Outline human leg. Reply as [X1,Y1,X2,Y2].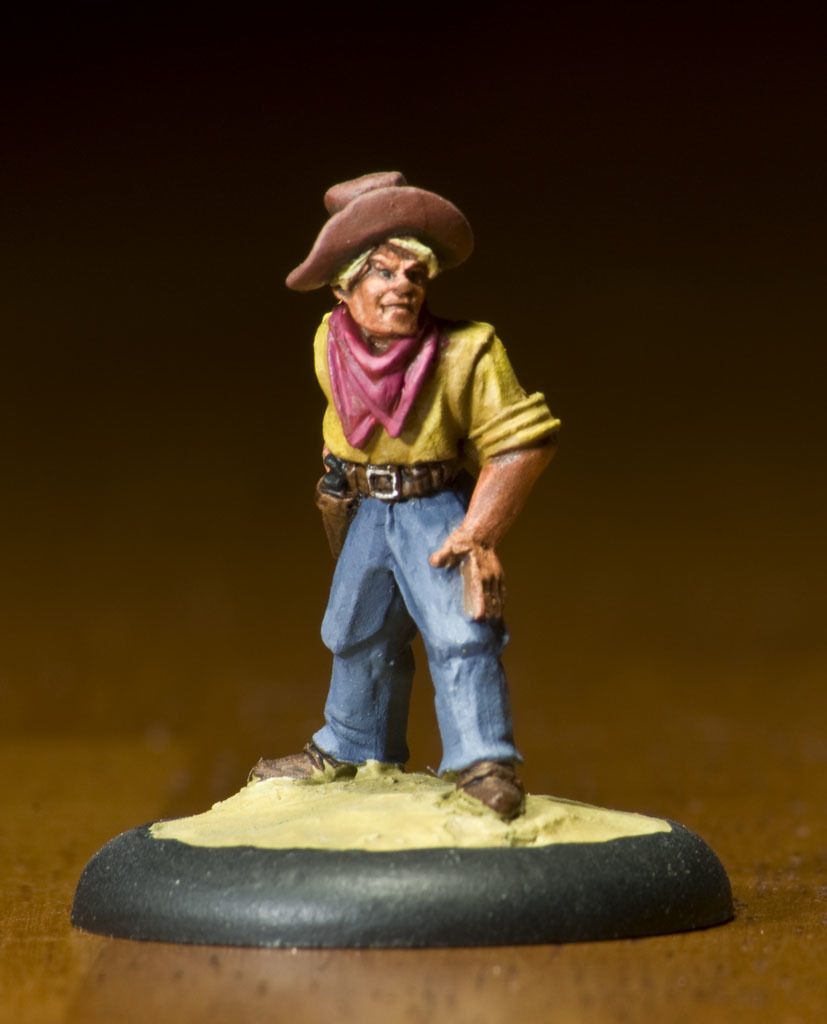
[244,475,414,783].
